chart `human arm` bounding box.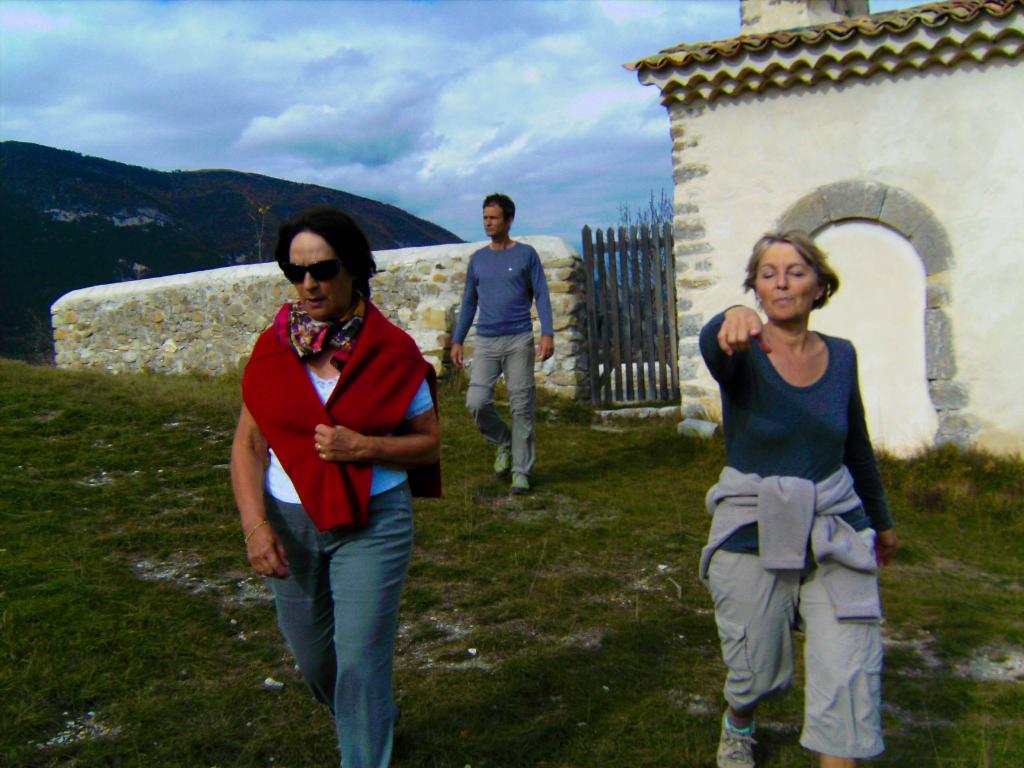
Charted: {"left": 221, "top": 348, "right": 289, "bottom": 589}.
